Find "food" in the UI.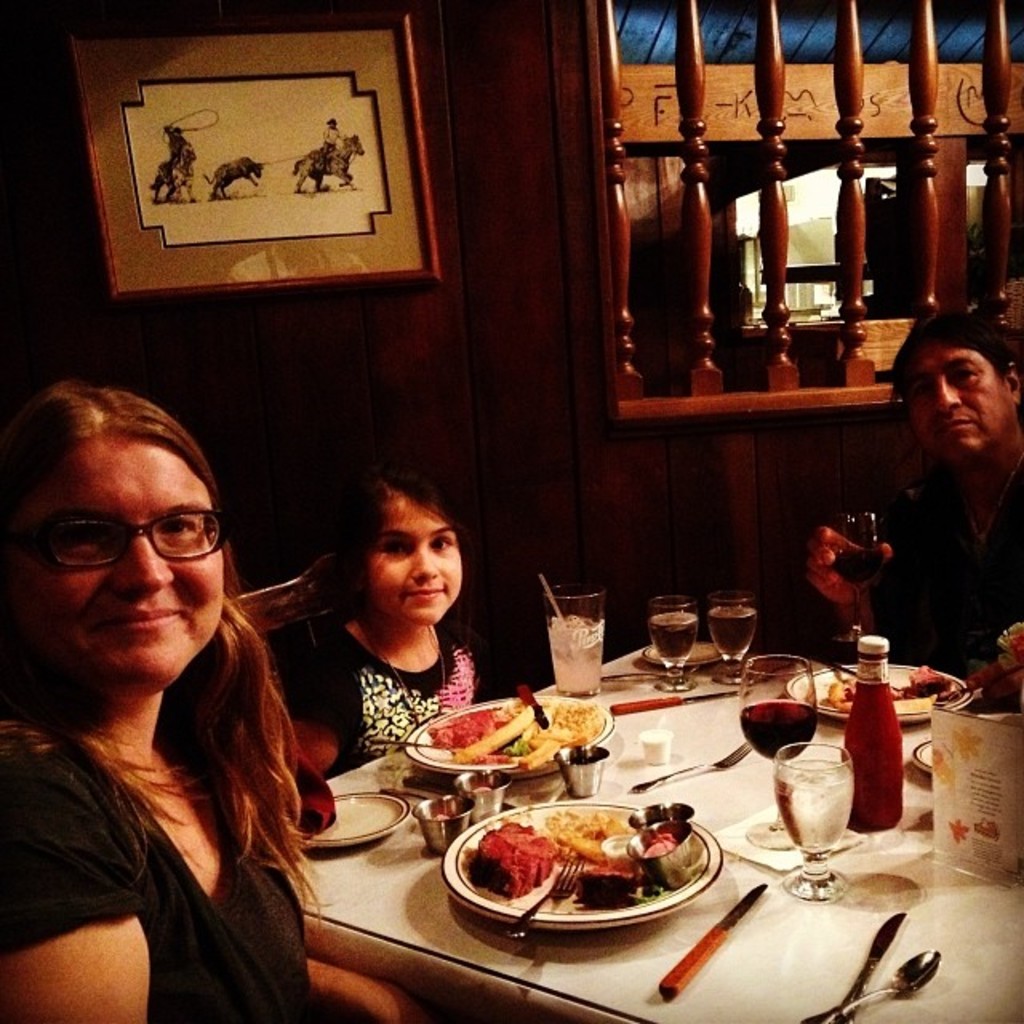
UI element at x1=427 y1=696 x2=605 y2=774.
